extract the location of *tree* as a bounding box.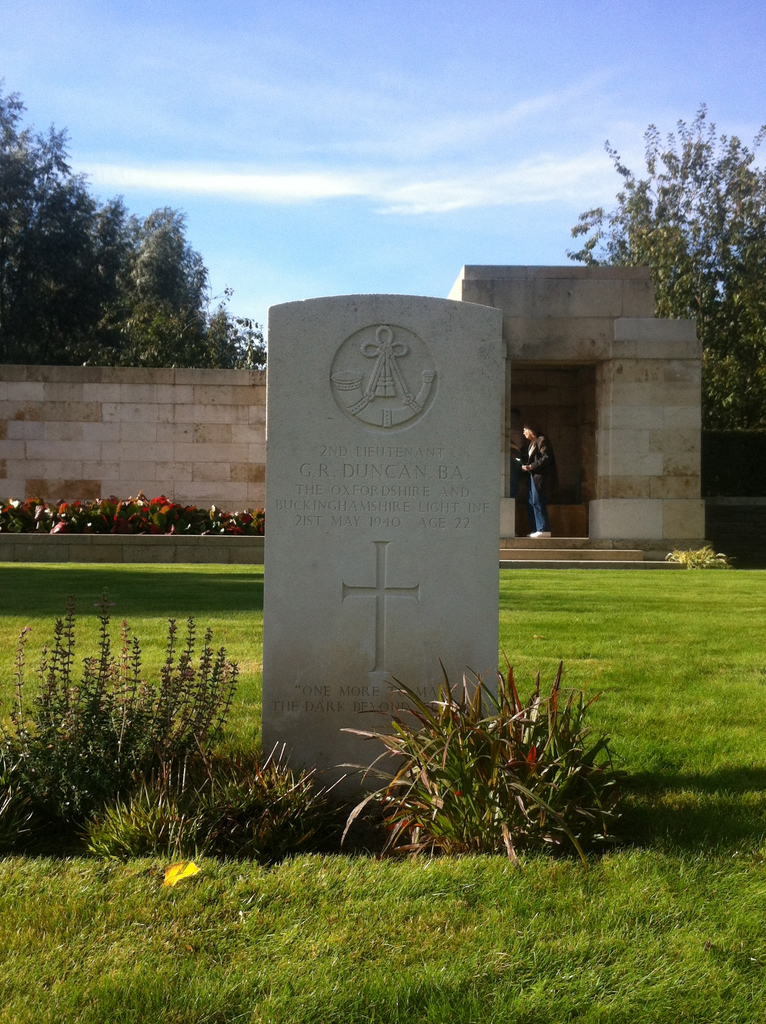
x1=0, y1=76, x2=272, y2=371.
